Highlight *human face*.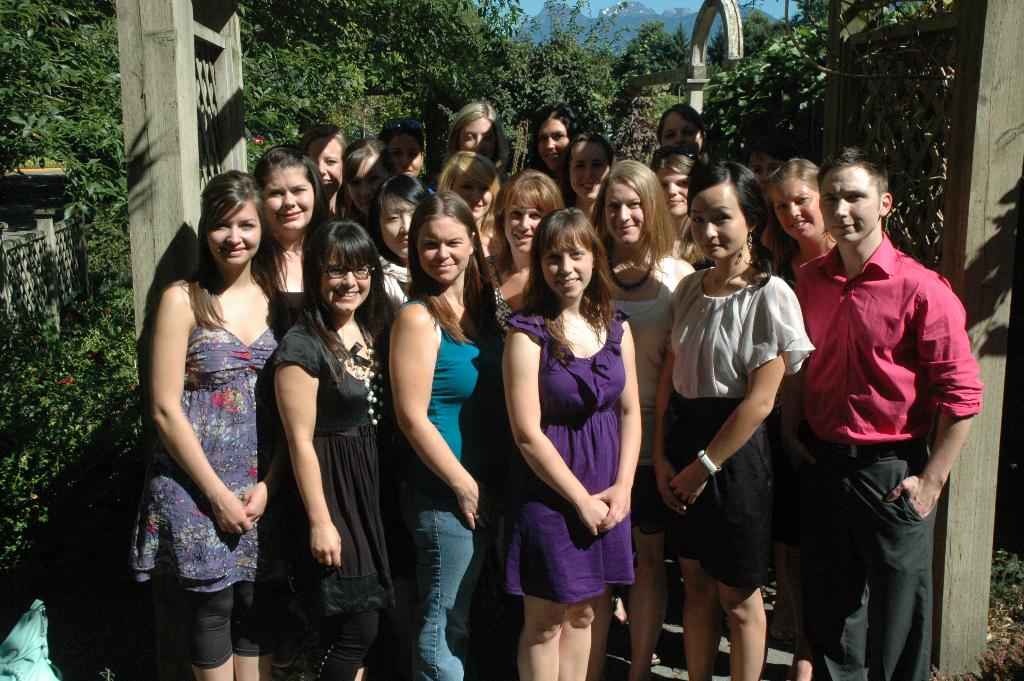
Highlighted region: (left=264, top=162, right=322, bottom=238).
